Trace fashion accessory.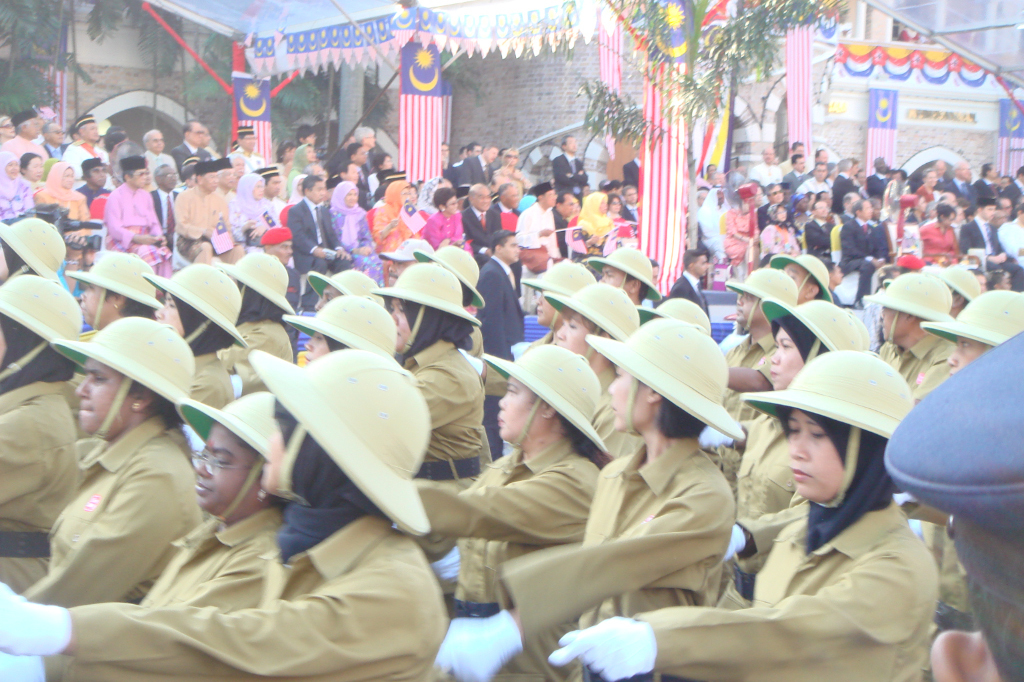
Traced to <box>244,350,431,541</box>.
